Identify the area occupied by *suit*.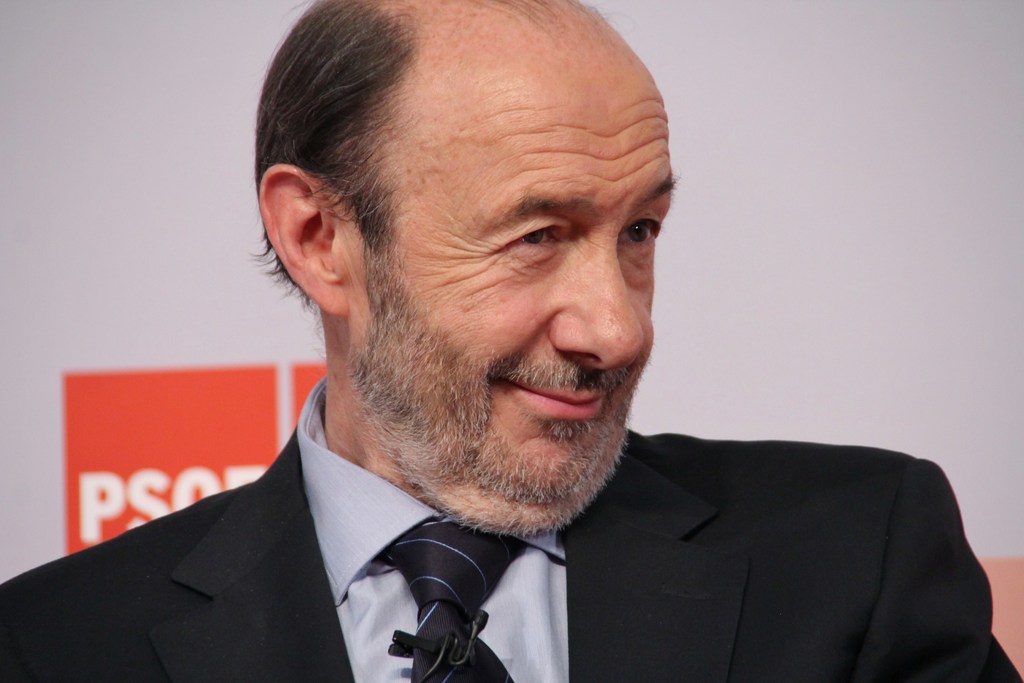
Area: 0/374/1023/682.
